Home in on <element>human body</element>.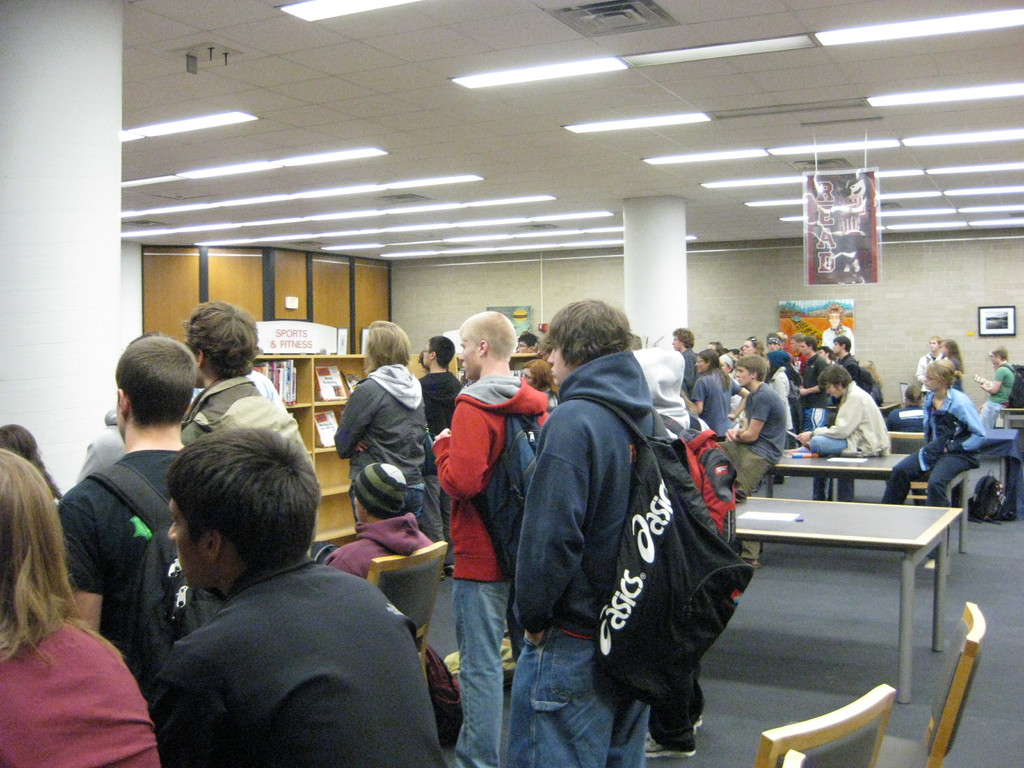
Homed in at 113:461:425:749.
